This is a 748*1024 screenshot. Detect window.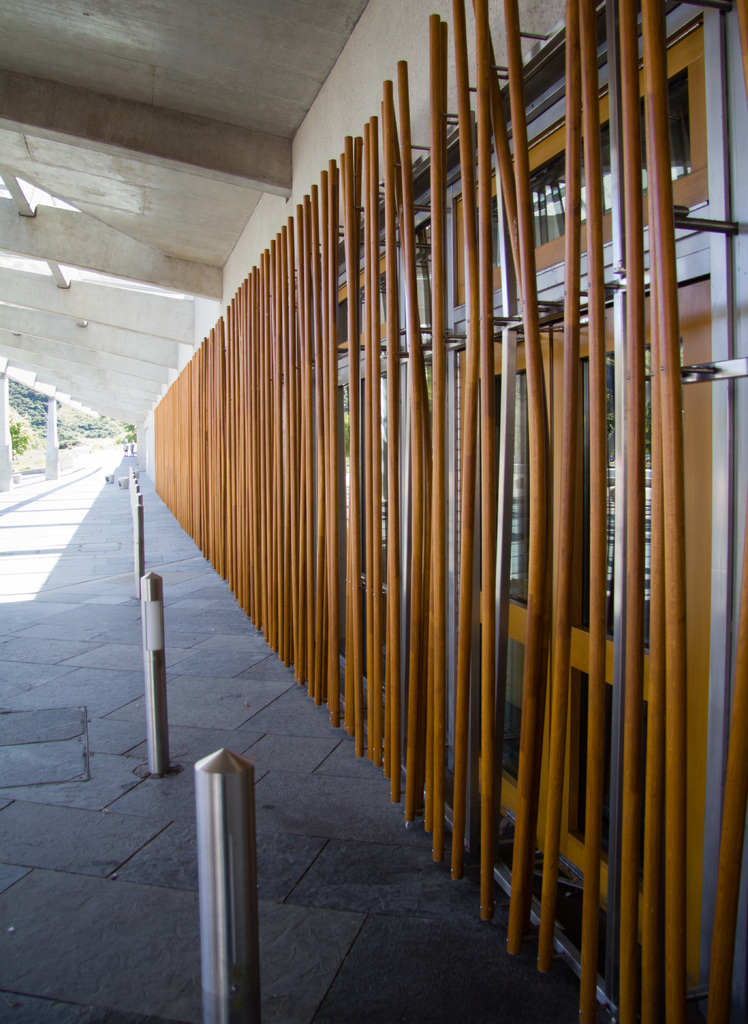
327,247,393,364.
